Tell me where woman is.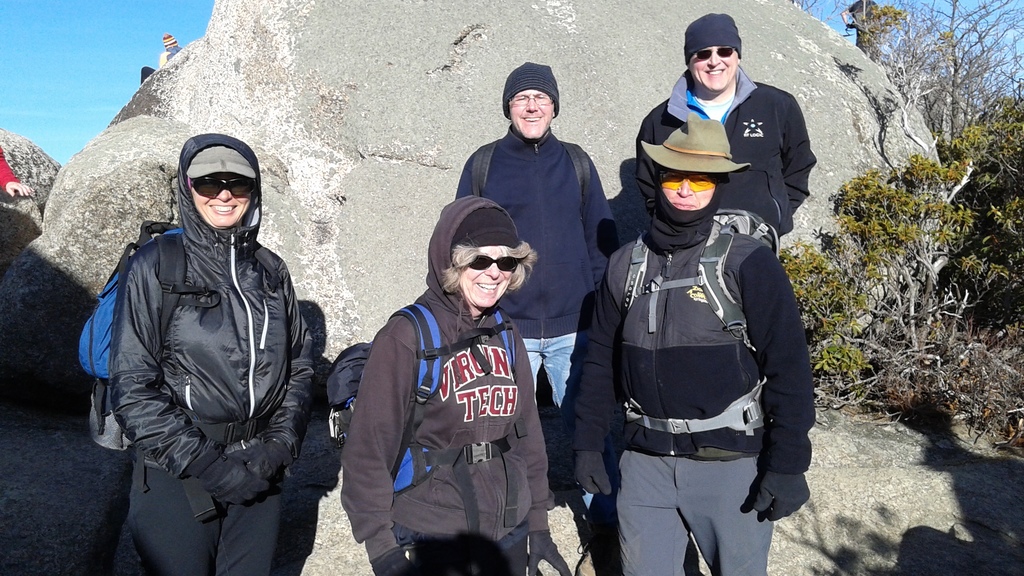
woman is at 67:87:333:575.
